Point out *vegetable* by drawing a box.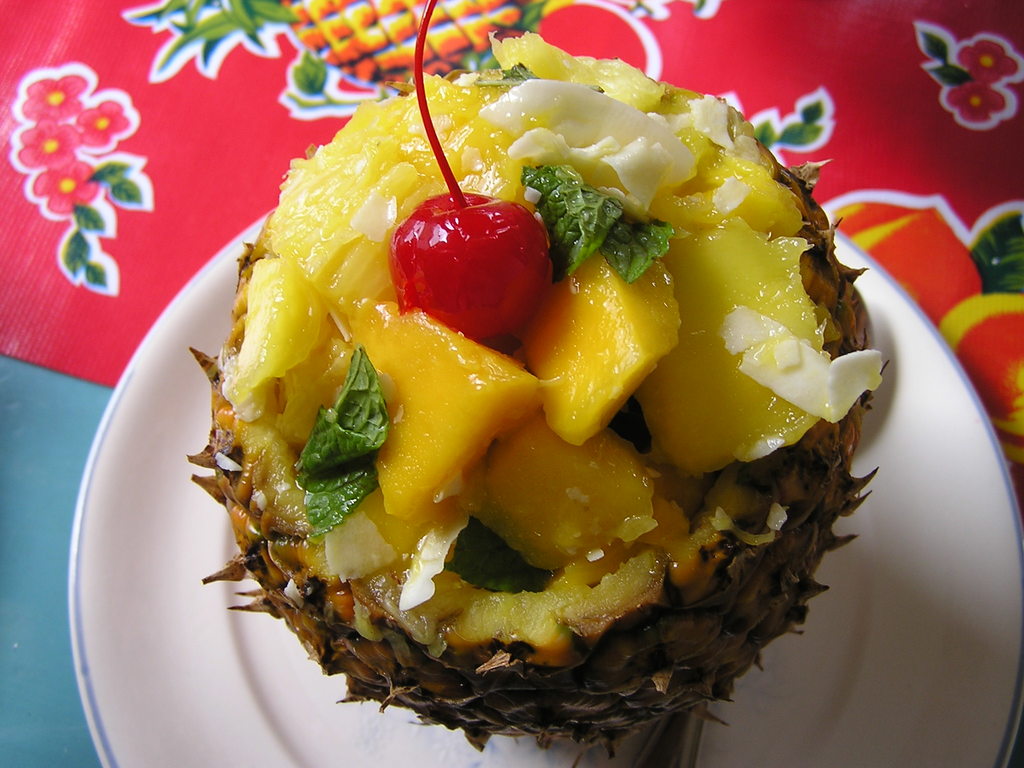
region(187, 87, 915, 756).
